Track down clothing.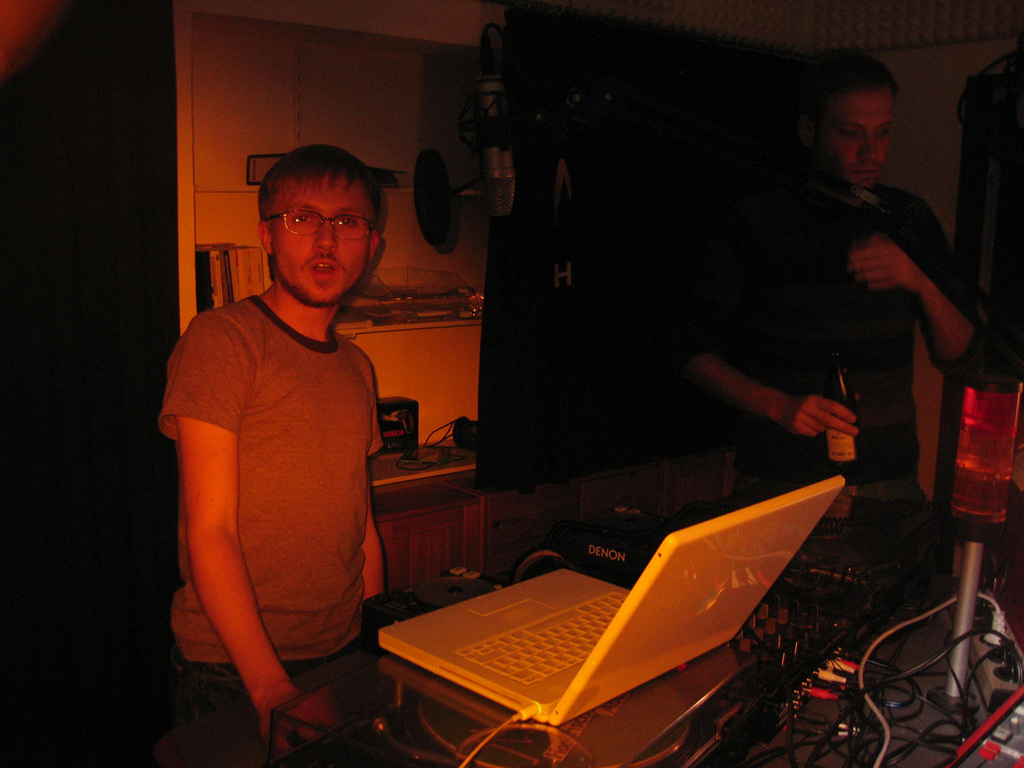
Tracked to {"x1": 678, "y1": 165, "x2": 1011, "y2": 524}.
